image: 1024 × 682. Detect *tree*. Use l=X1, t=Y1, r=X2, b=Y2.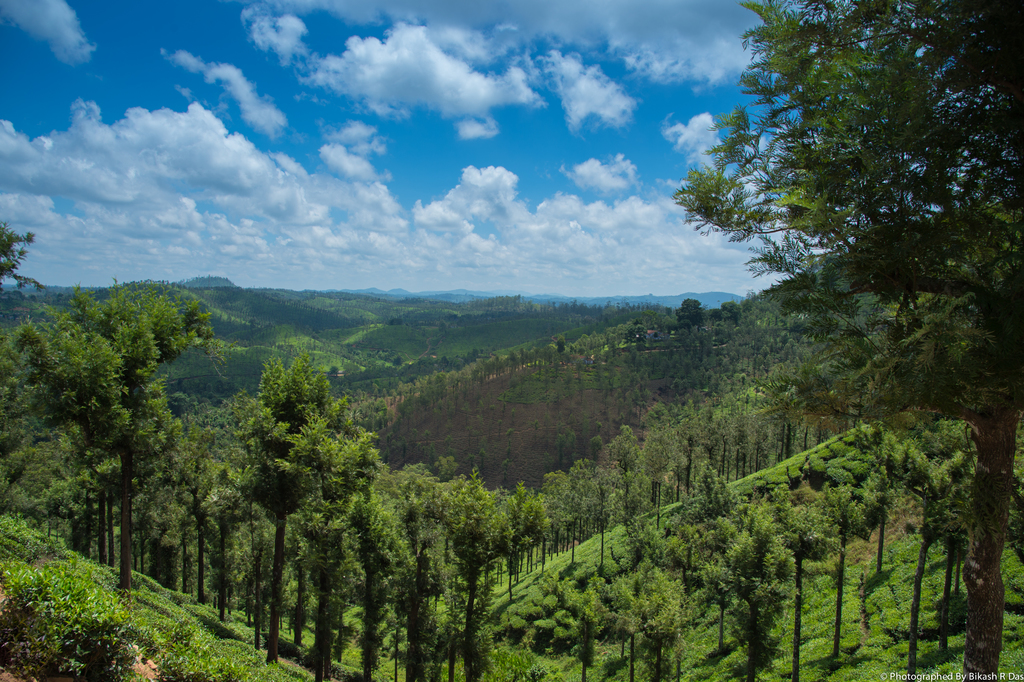
l=387, t=458, r=457, b=681.
